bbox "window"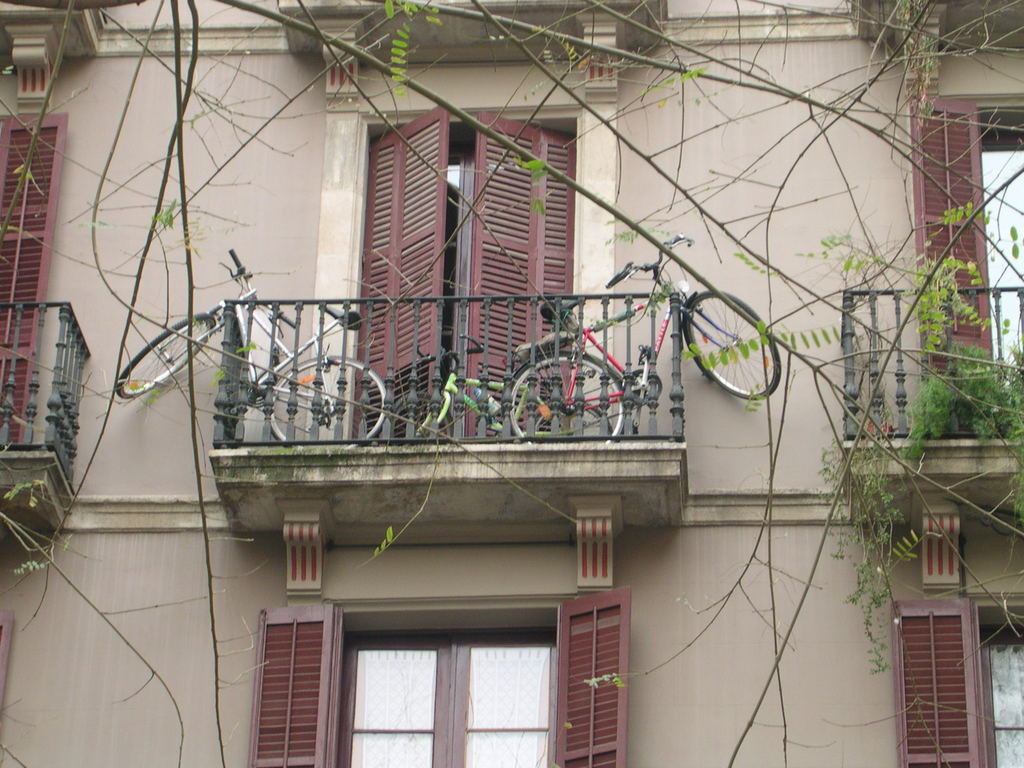
region(247, 590, 634, 767)
